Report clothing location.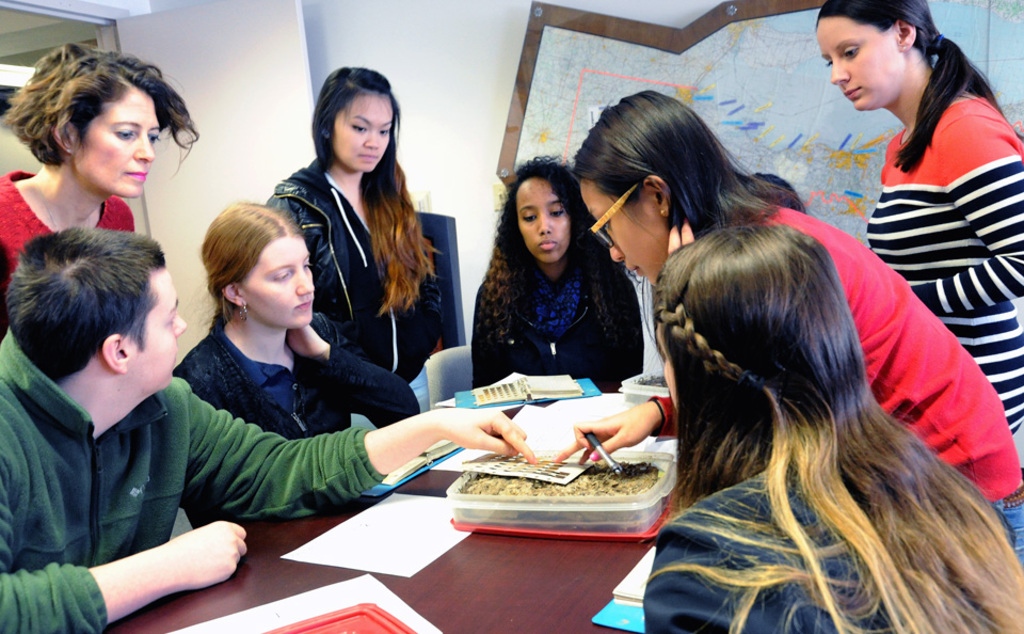
Report: BBox(869, 91, 1023, 467).
